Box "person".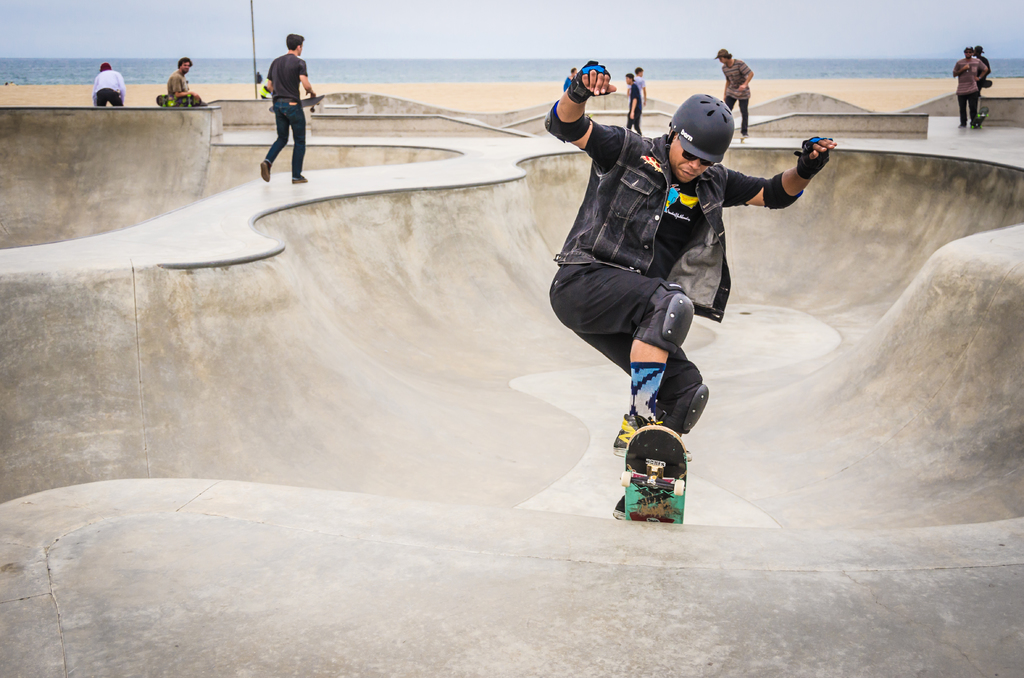
left=954, top=46, right=988, bottom=129.
